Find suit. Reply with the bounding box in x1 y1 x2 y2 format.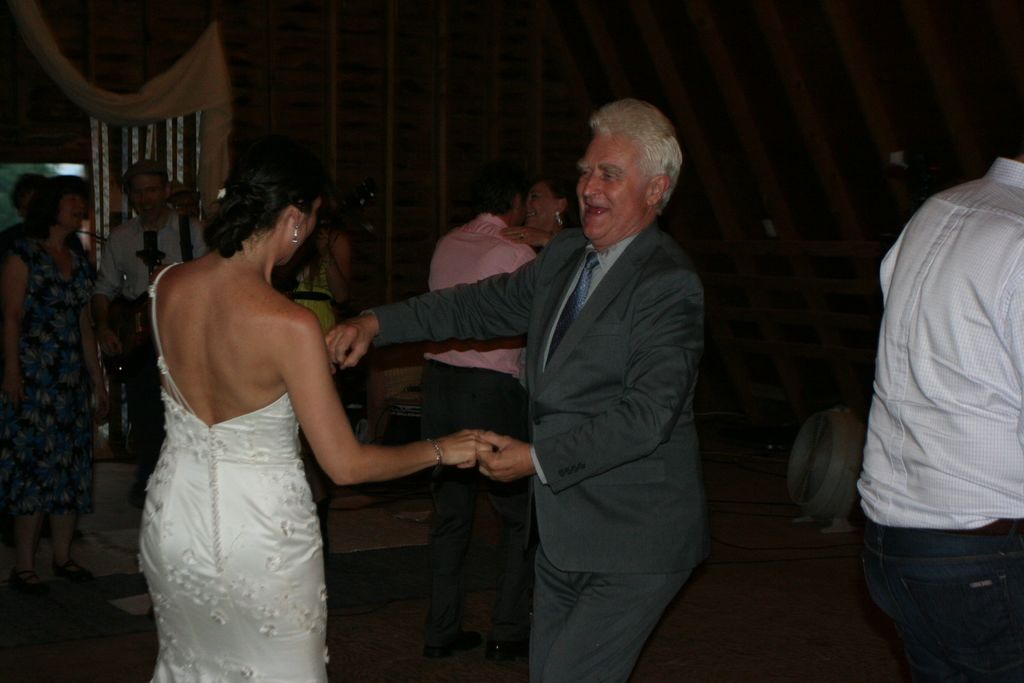
363 139 739 668.
